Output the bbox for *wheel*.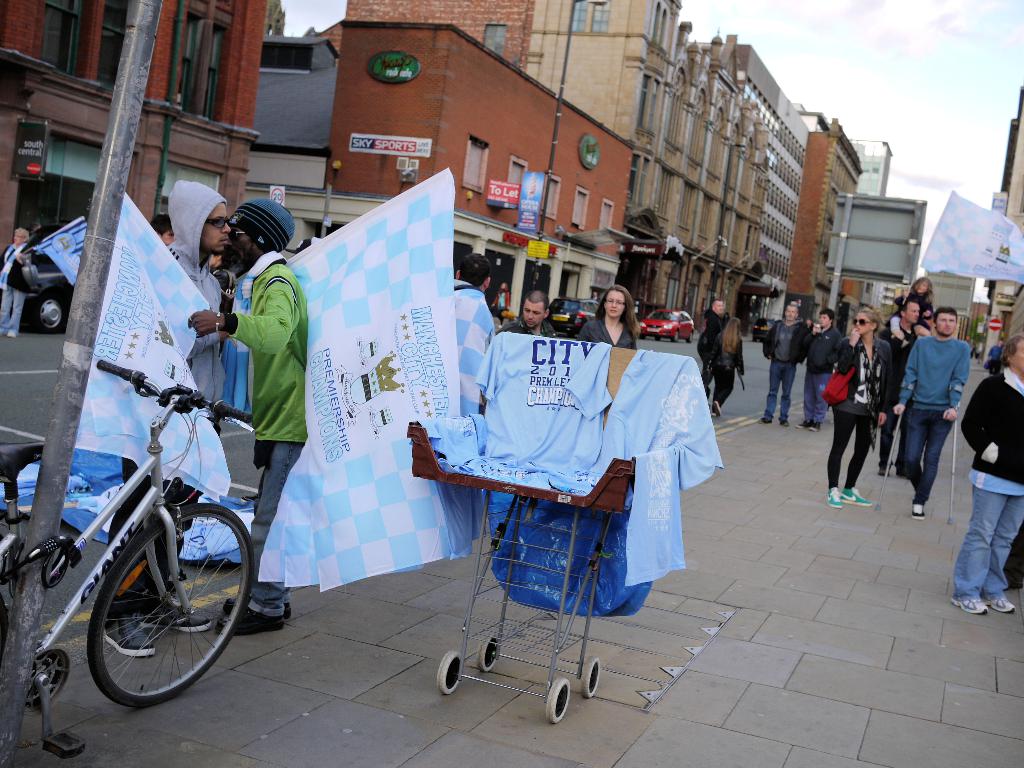
545, 678, 570, 723.
